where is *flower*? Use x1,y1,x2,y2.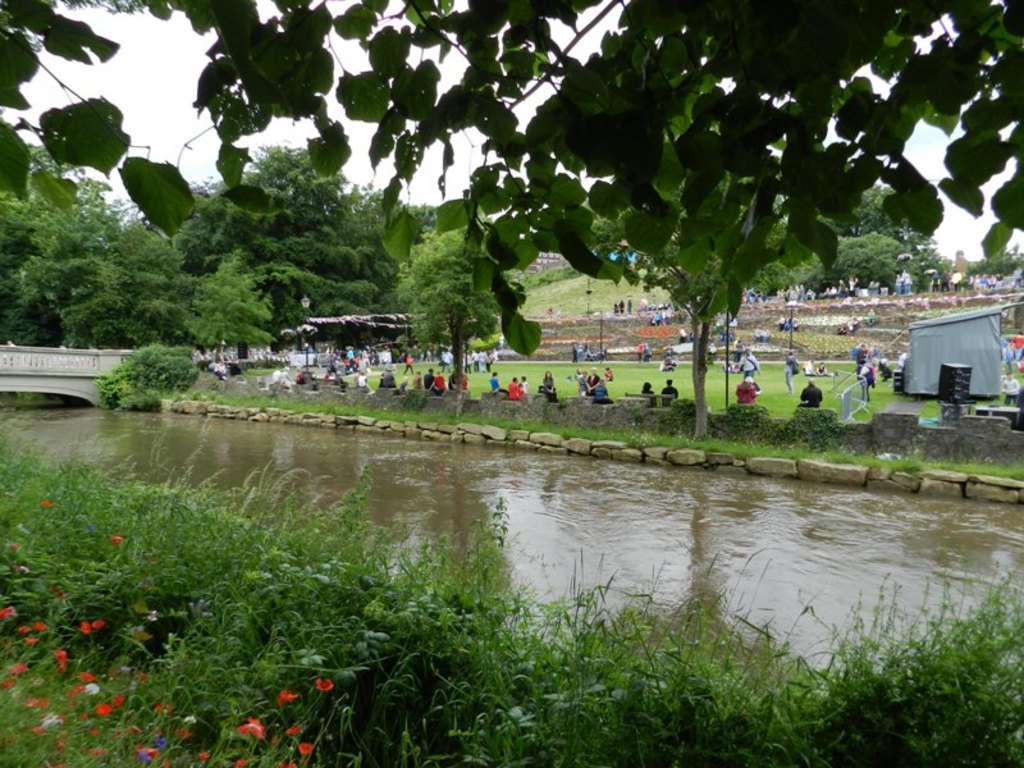
20,623,28,640.
